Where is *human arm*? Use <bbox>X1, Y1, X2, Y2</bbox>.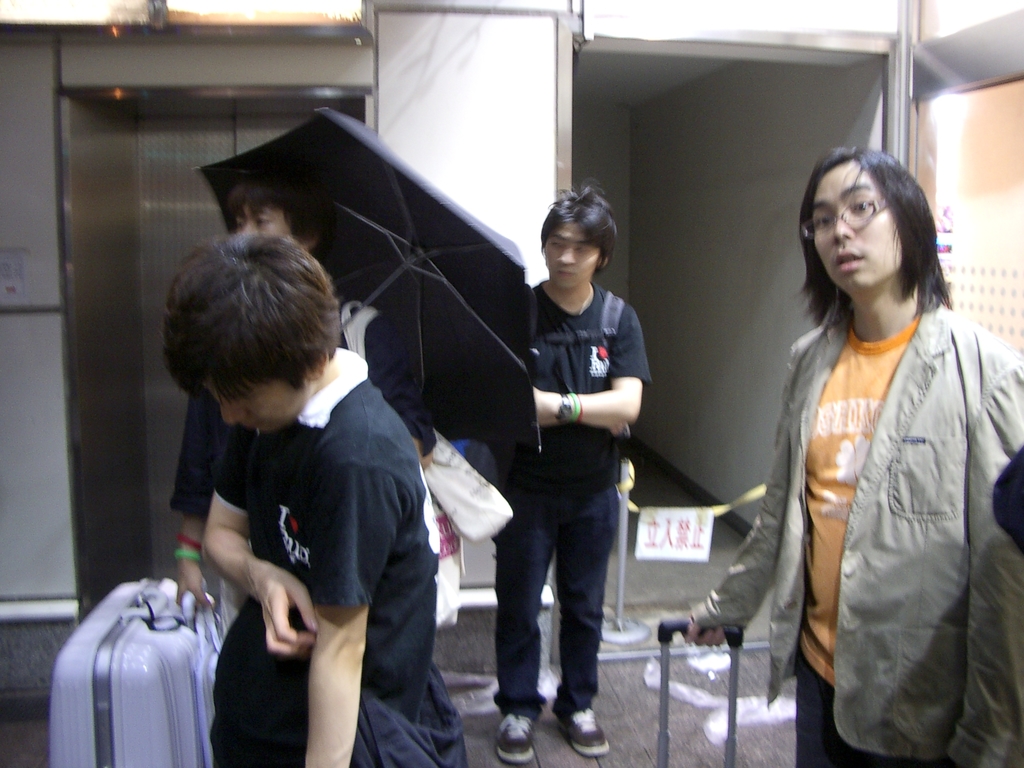
<bbox>205, 440, 330, 657</bbox>.
